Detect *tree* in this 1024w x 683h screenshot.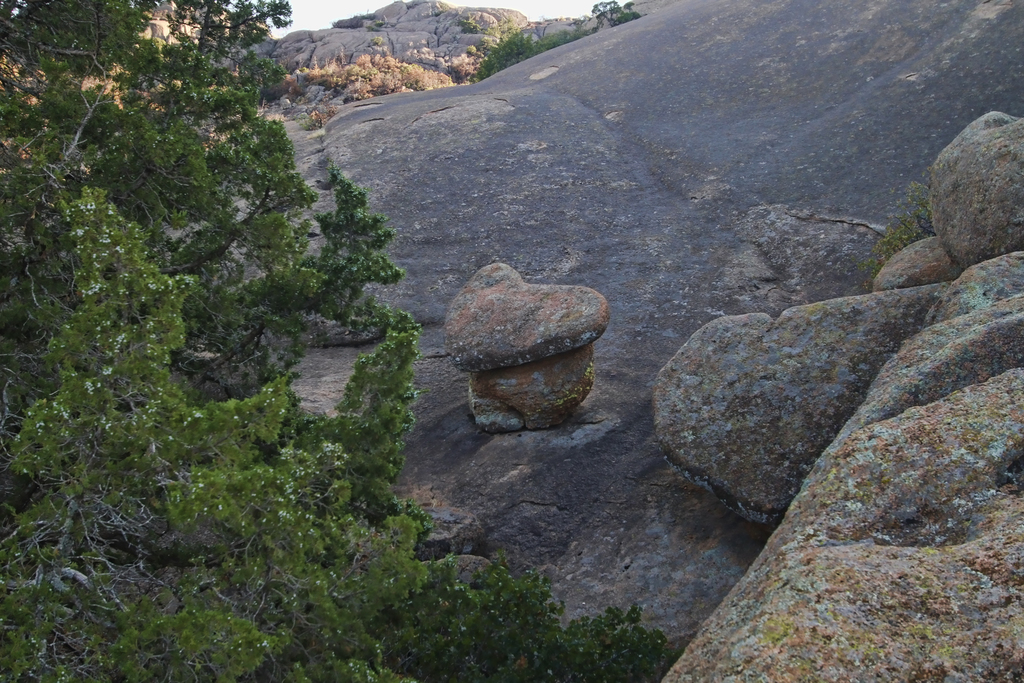
Detection: rect(0, 0, 682, 682).
